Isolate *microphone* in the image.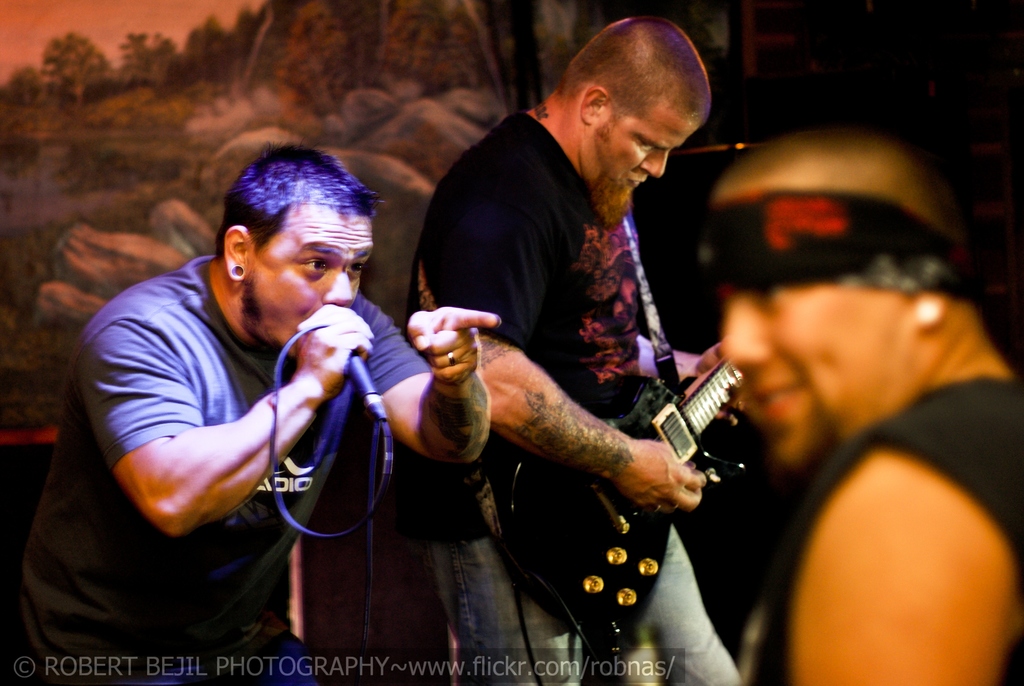
Isolated region: (left=343, top=350, right=390, bottom=424).
